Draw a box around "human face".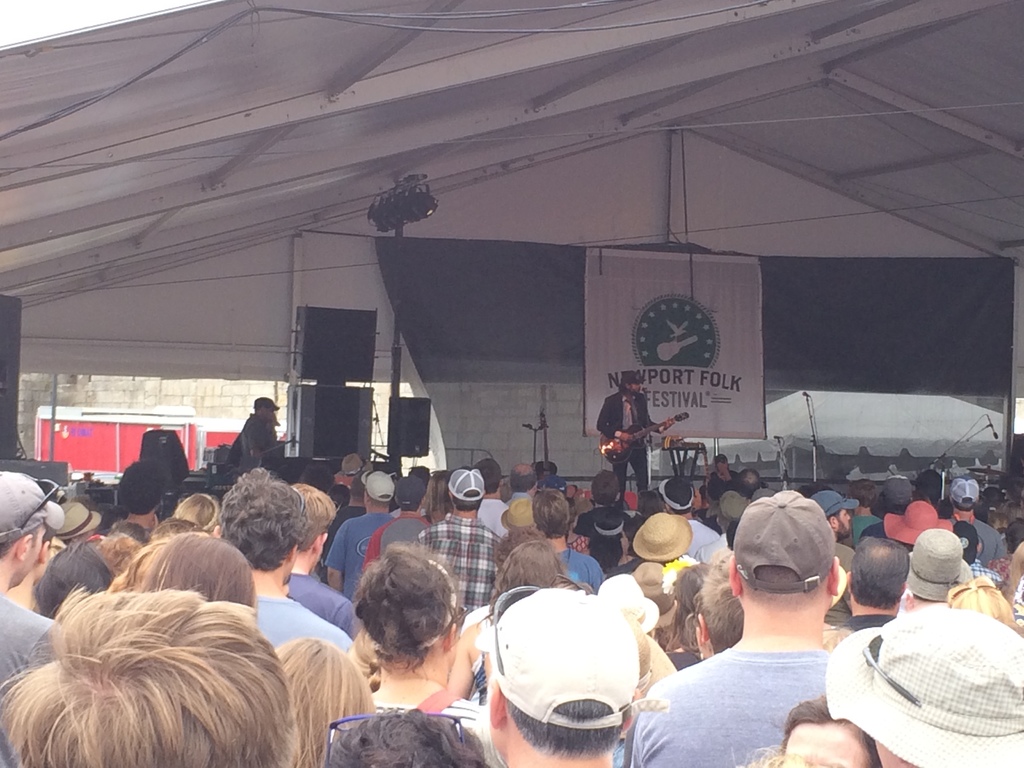
box(718, 463, 730, 471).
